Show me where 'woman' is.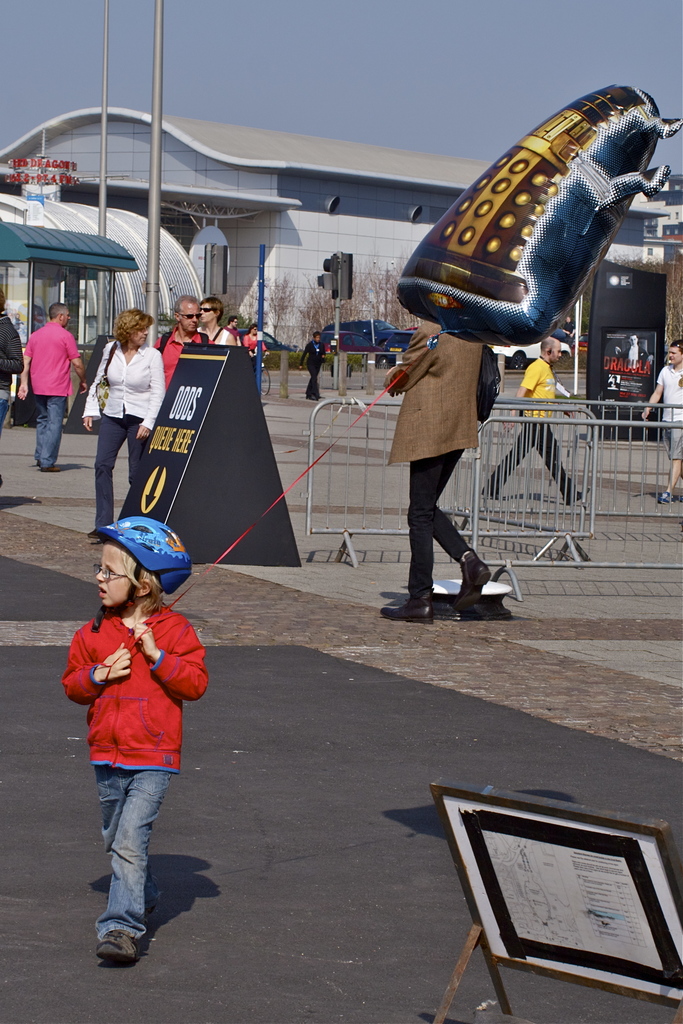
'woman' is at [left=86, top=306, right=165, bottom=539].
